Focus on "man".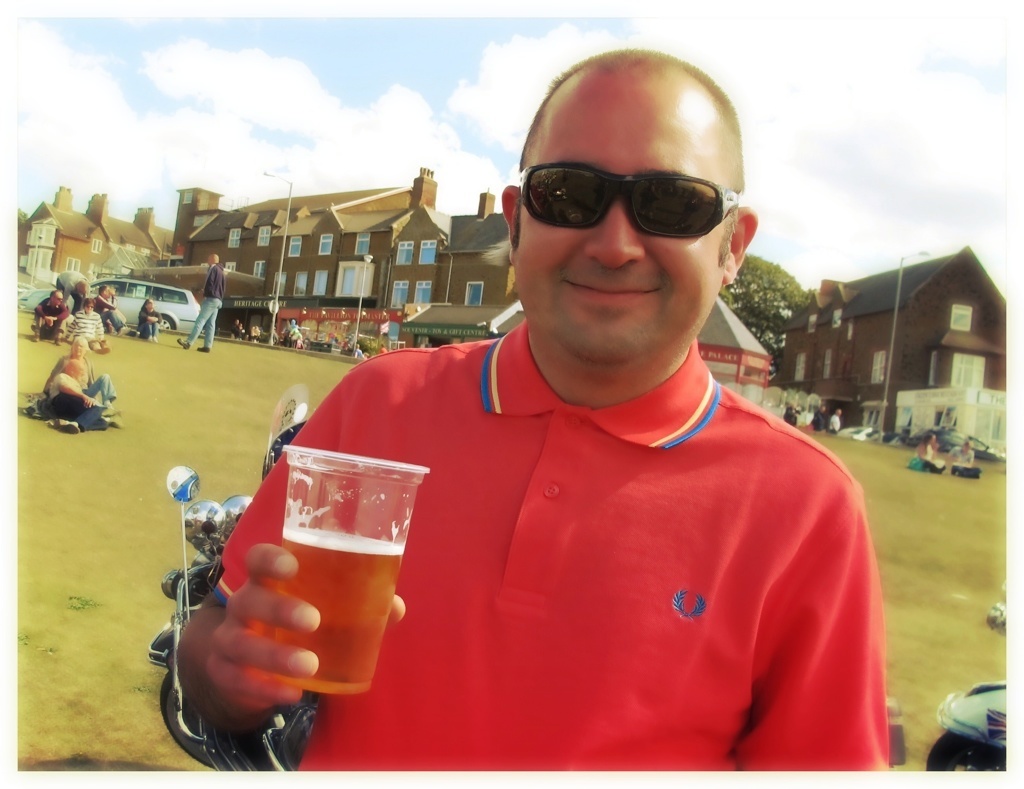
Focused at <bbox>51, 358, 111, 430</bbox>.
